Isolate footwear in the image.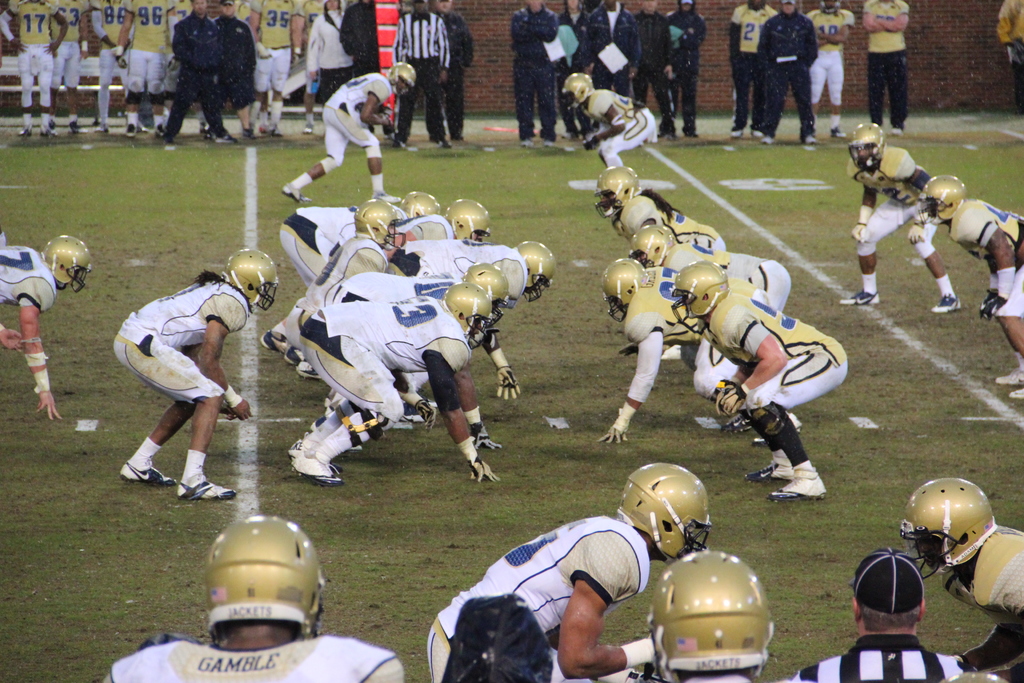
Isolated region: <region>840, 286, 883, 310</region>.
